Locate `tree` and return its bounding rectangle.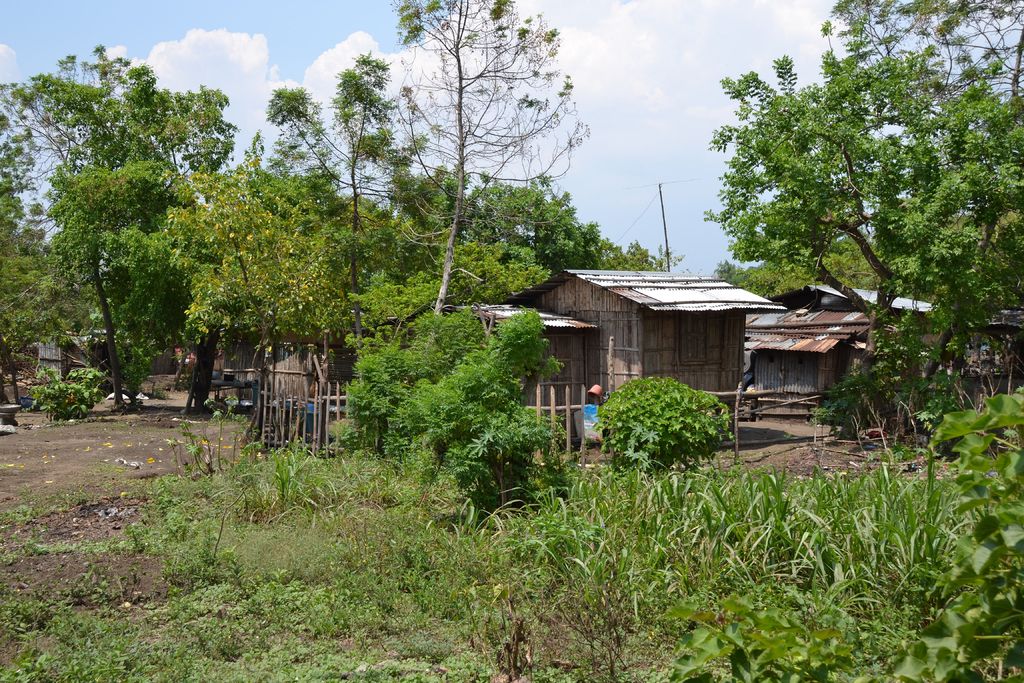
detection(389, 180, 532, 300).
